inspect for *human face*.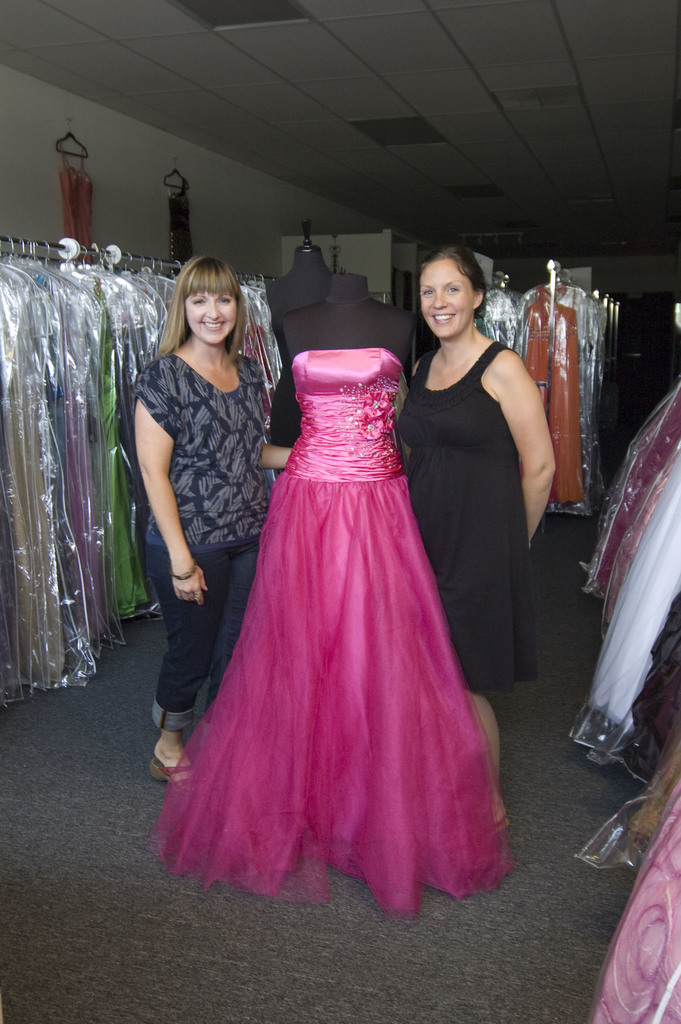
Inspection: <region>420, 253, 475, 344</region>.
